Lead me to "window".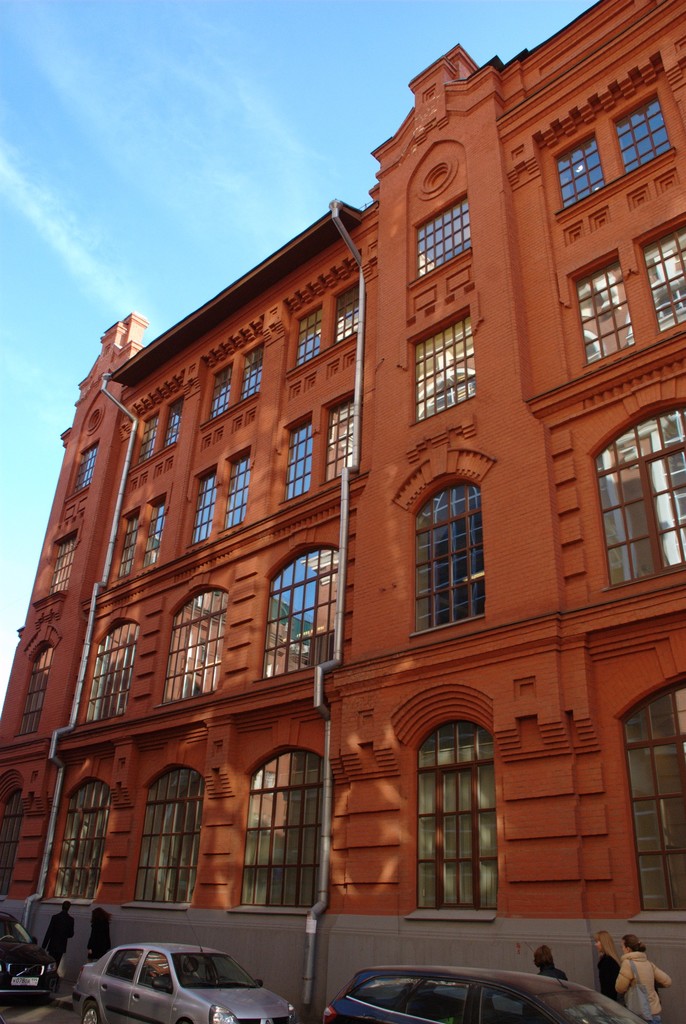
Lead to x1=612, y1=676, x2=685, y2=923.
